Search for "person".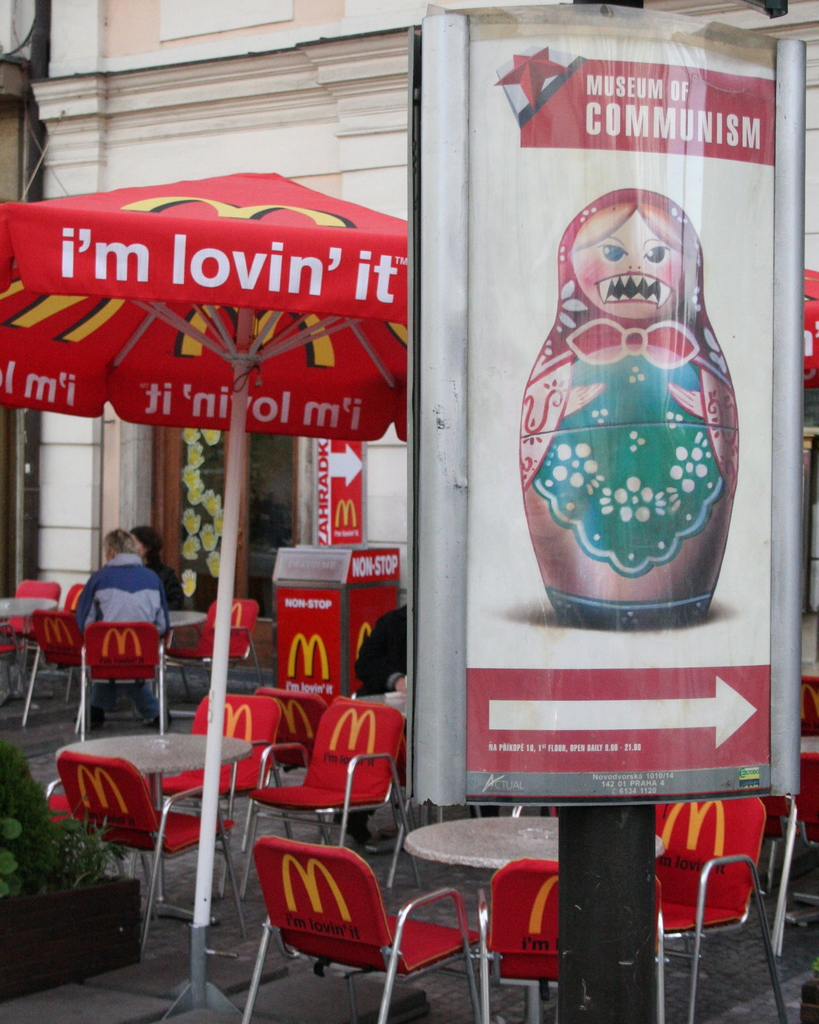
Found at bbox=(331, 607, 410, 841).
